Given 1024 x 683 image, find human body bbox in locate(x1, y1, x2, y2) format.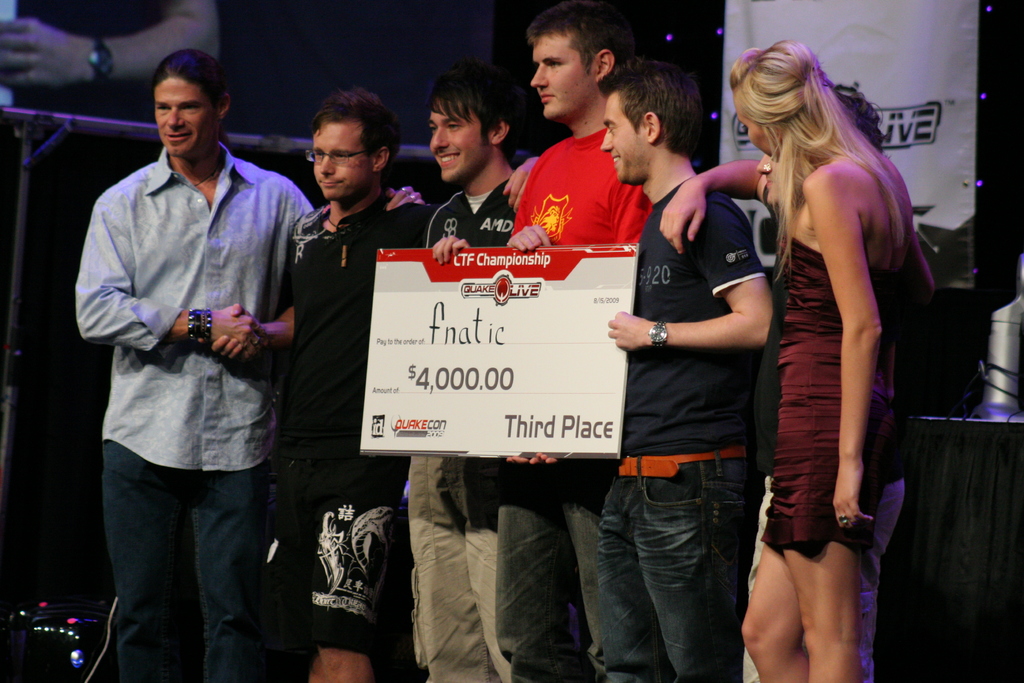
locate(404, 59, 541, 682).
